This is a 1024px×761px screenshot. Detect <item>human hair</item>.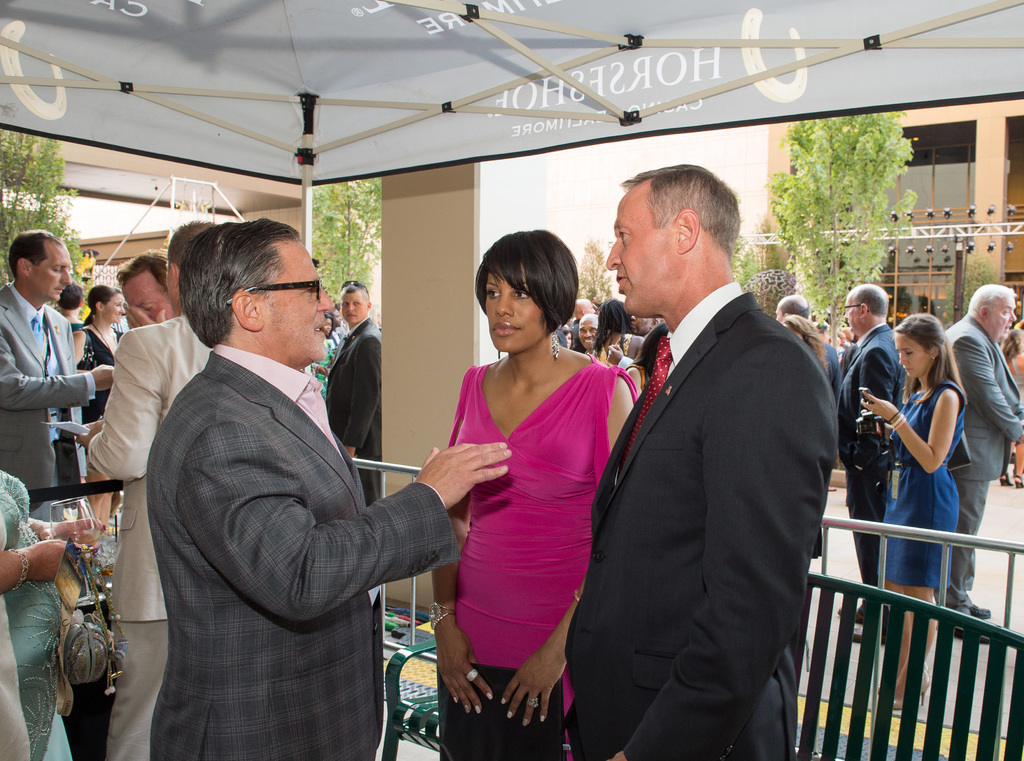
58,280,85,309.
